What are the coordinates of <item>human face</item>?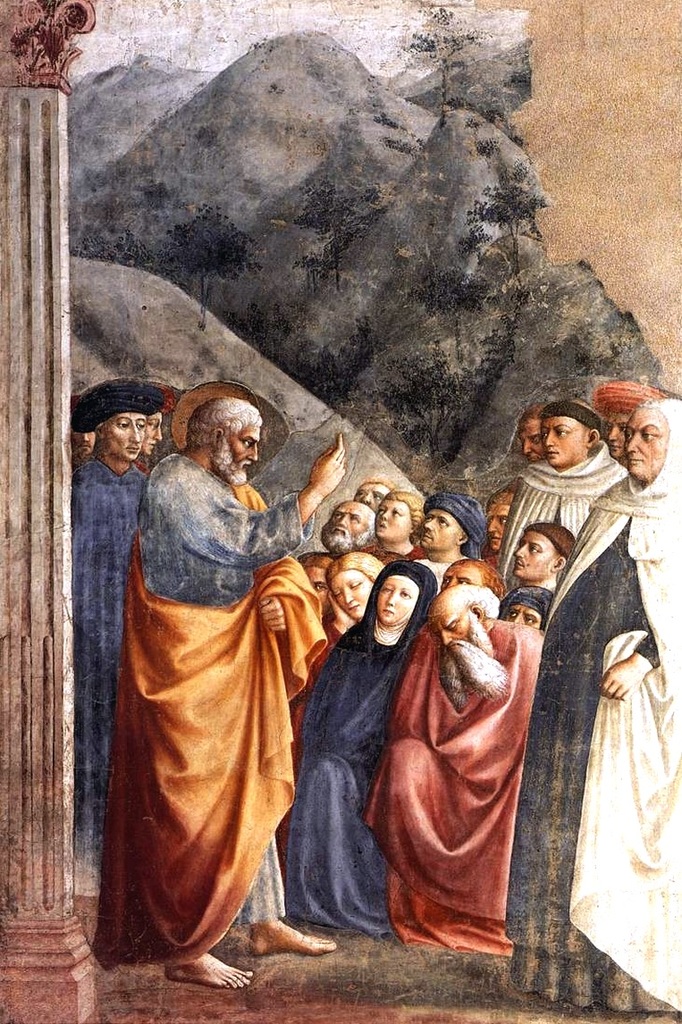
locate(359, 483, 386, 506).
